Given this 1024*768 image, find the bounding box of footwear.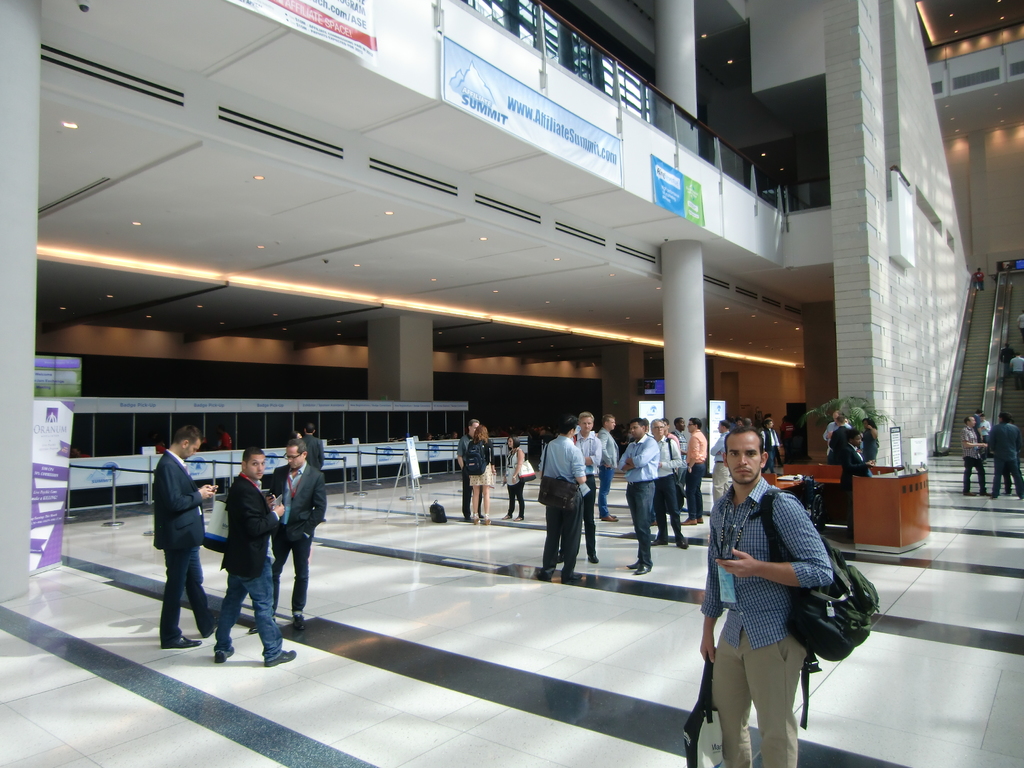
bbox(267, 648, 296, 669).
